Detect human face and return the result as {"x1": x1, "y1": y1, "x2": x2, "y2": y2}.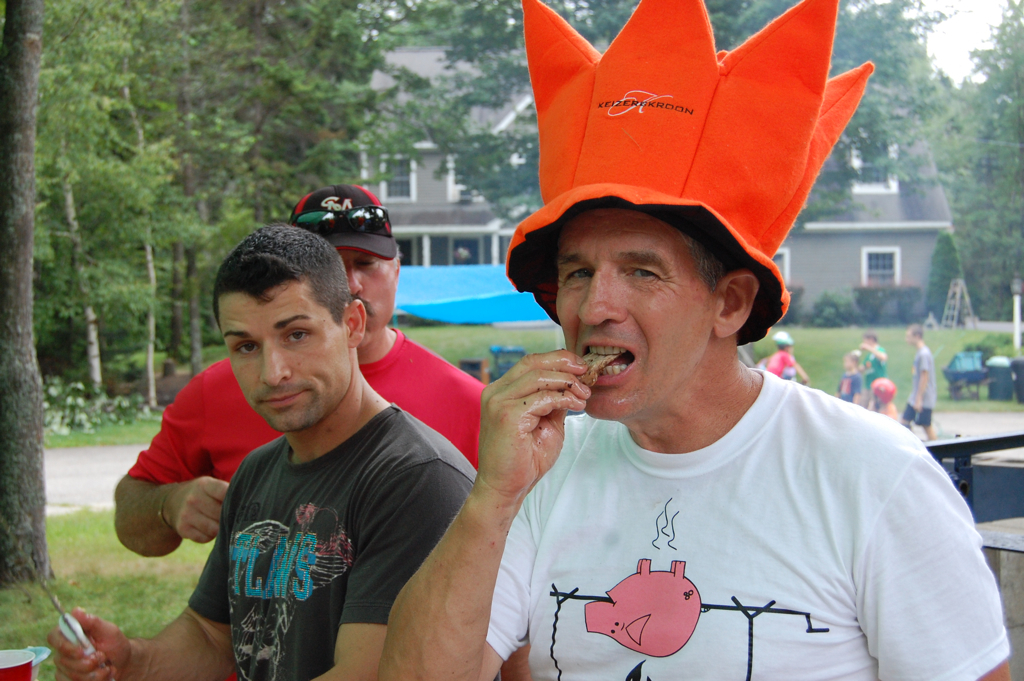
{"x1": 211, "y1": 278, "x2": 347, "y2": 439}.
